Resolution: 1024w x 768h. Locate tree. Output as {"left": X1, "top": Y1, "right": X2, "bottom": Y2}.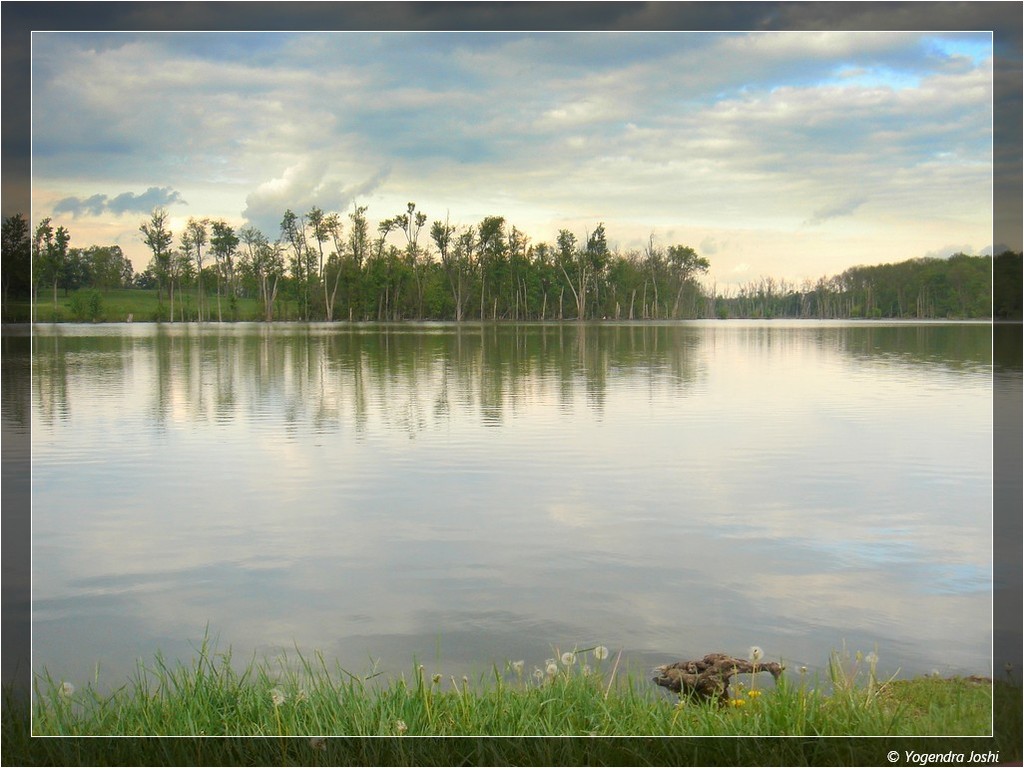
{"left": 0, "top": 212, "right": 29, "bottom": 288}.
